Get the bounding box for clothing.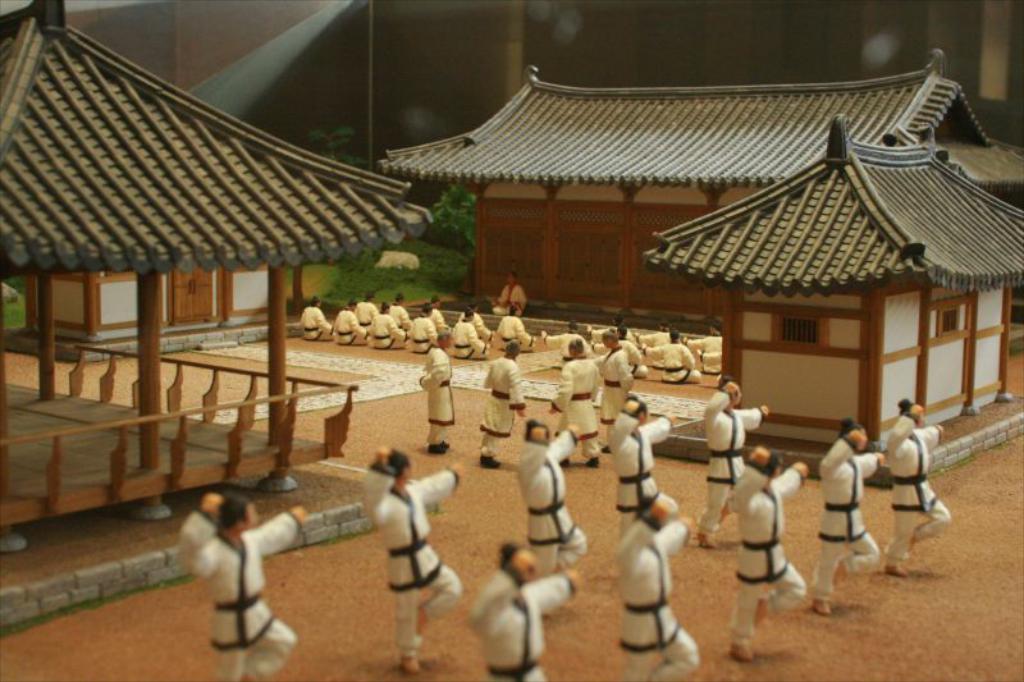
(596,347,634,444).
